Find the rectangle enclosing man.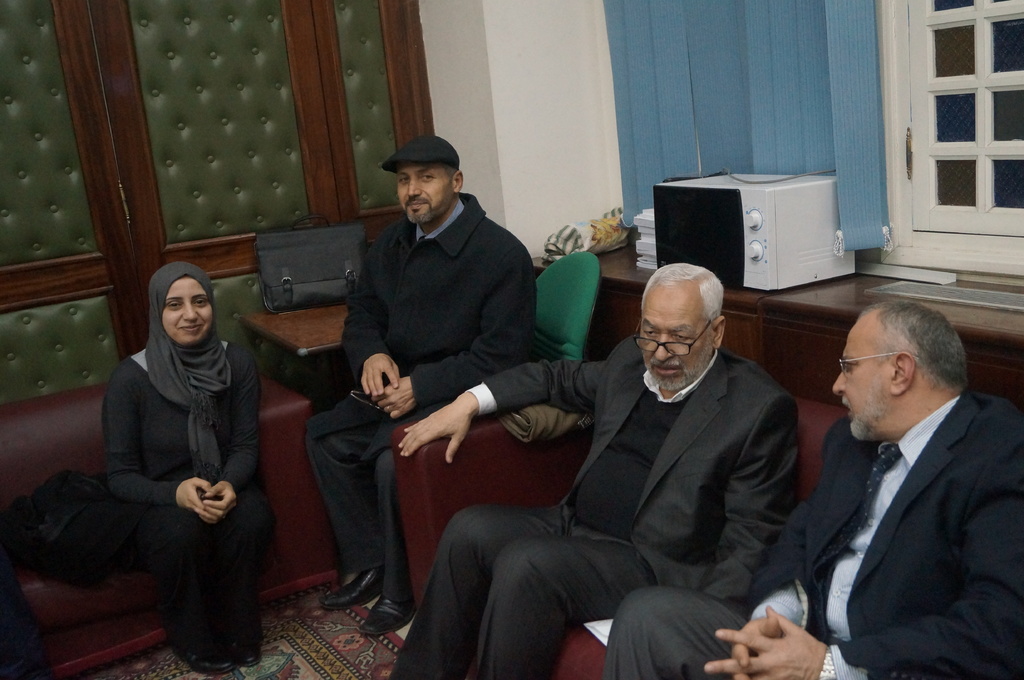
319:130:557:565.
